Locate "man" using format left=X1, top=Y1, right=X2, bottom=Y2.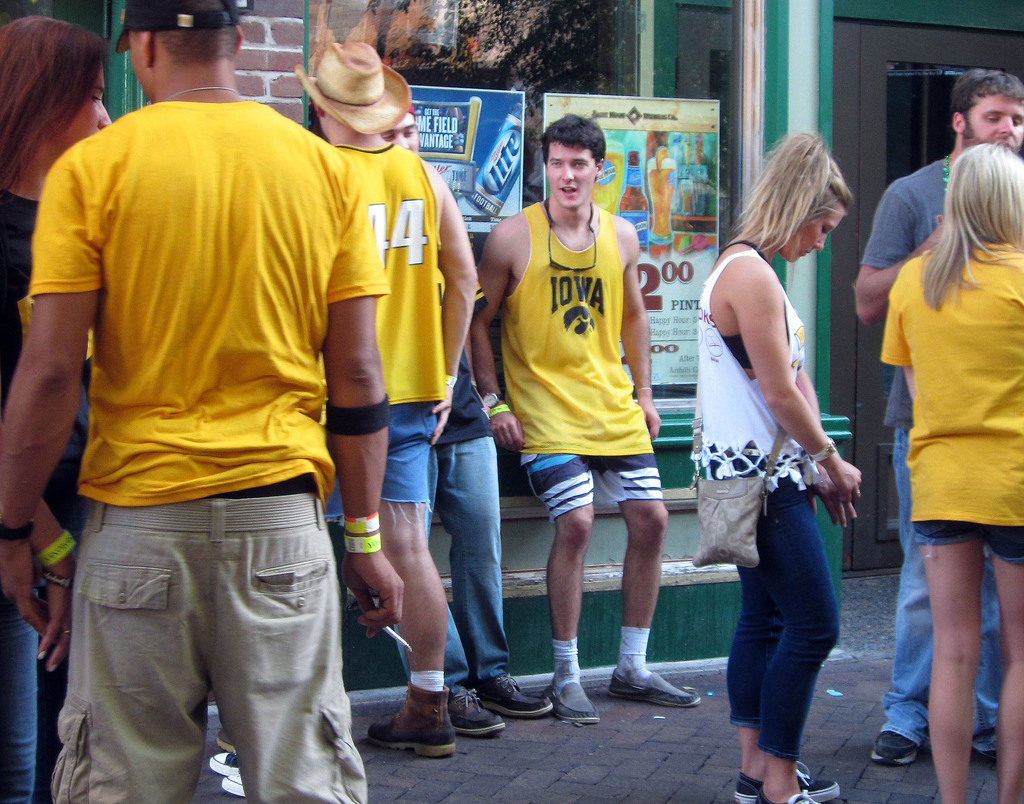
left=371, top=86, right=552, bottom=738.
